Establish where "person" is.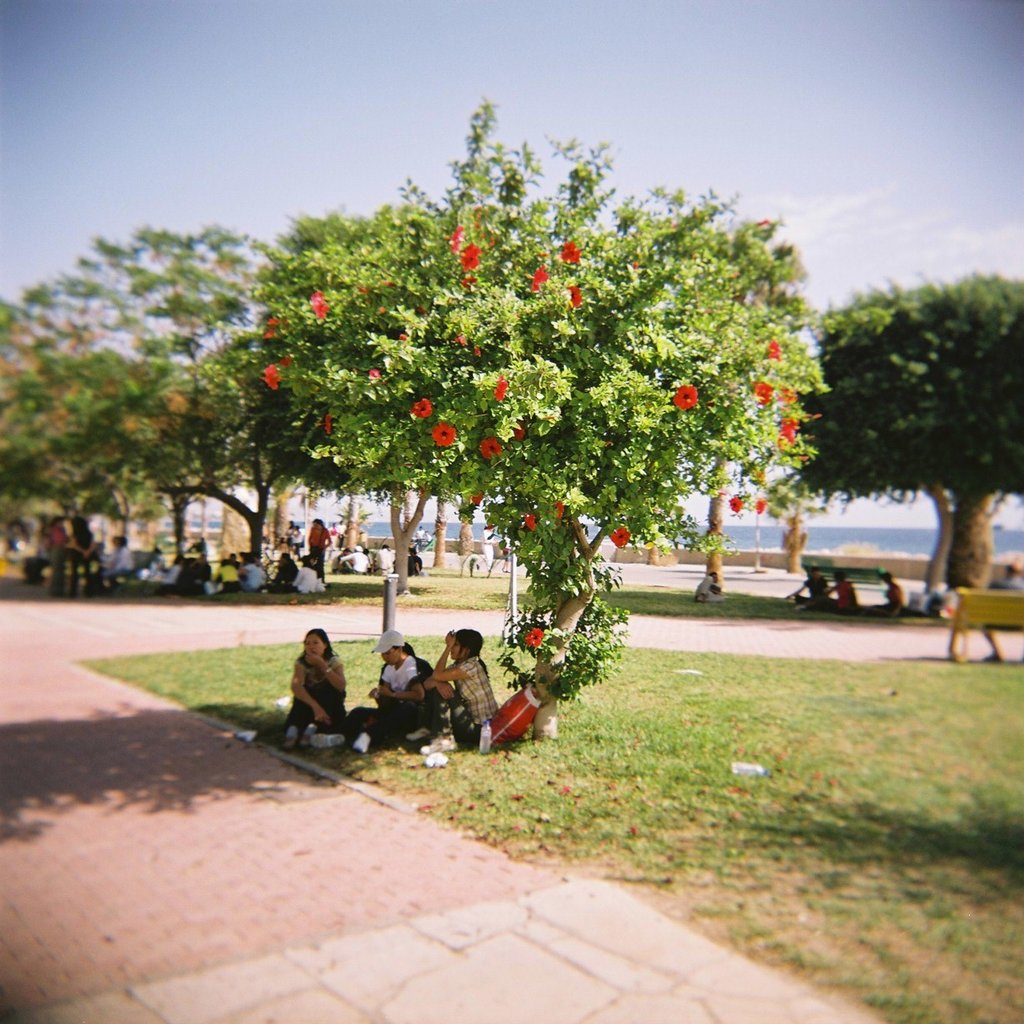
Established at [x1=282, y1=624, x2=356, y2=751].
